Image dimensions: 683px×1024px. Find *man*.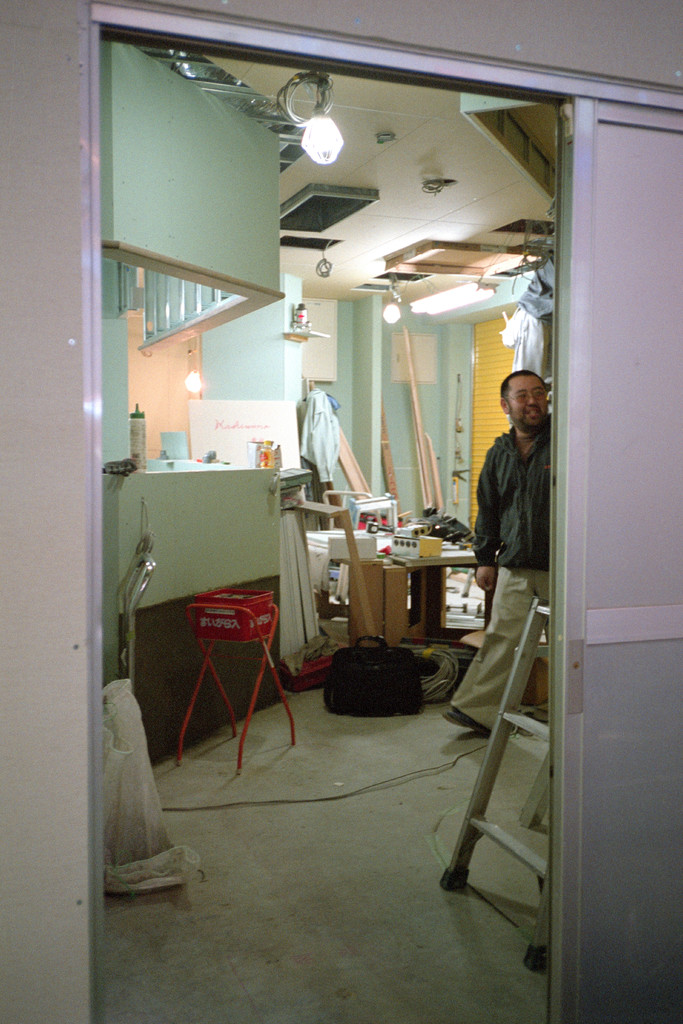
x1=434, y1=370, x2=552, y2=729.
